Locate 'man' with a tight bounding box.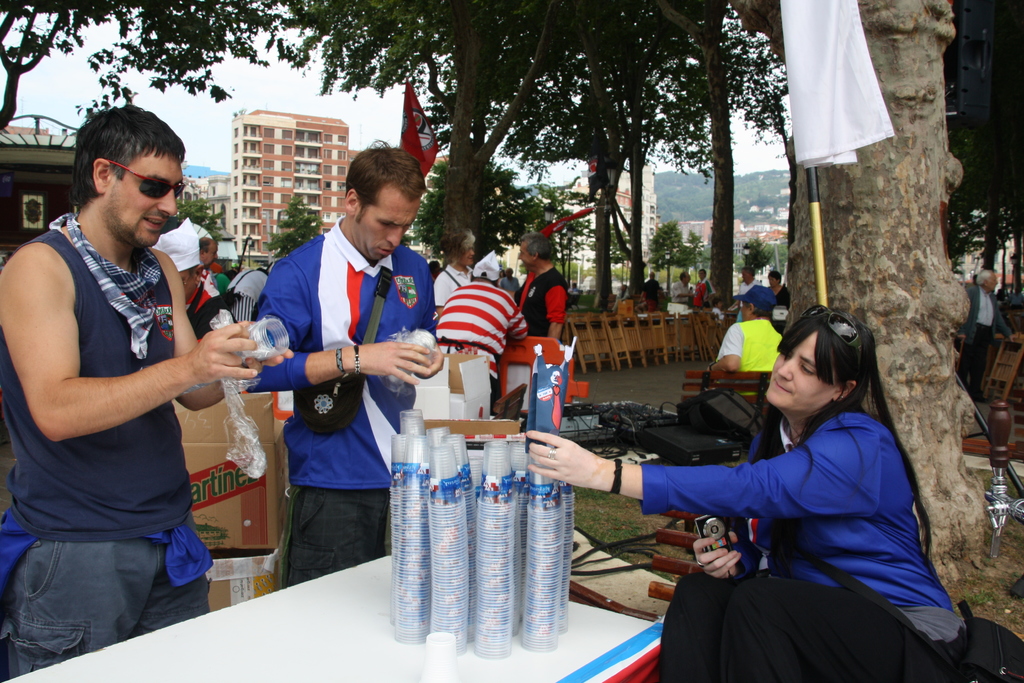
(639,269,664,316).
